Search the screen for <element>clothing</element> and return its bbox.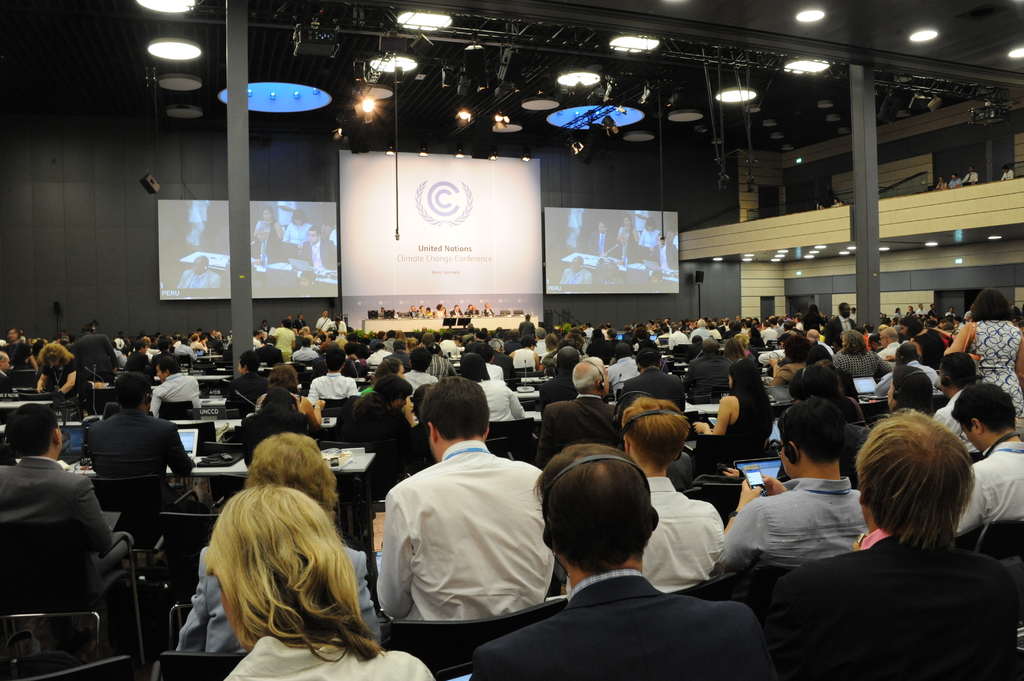
Found: left=257, top=324, right=269, bottom=329.
